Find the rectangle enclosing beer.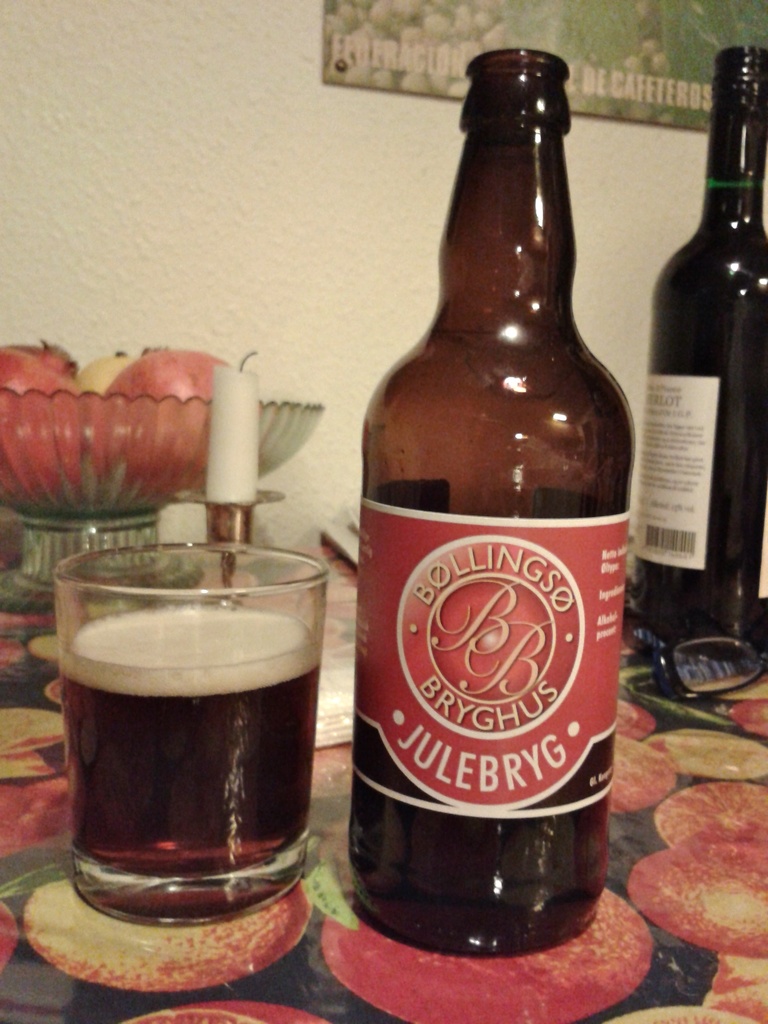
[x1=60, y1=604, x2=322, y2=891].
